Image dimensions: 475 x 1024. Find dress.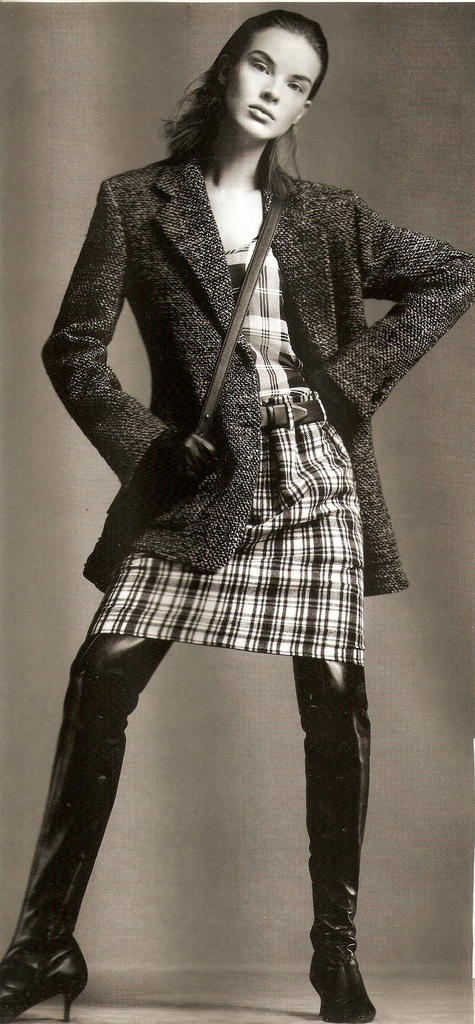
region(37, 154, 474, 669).
